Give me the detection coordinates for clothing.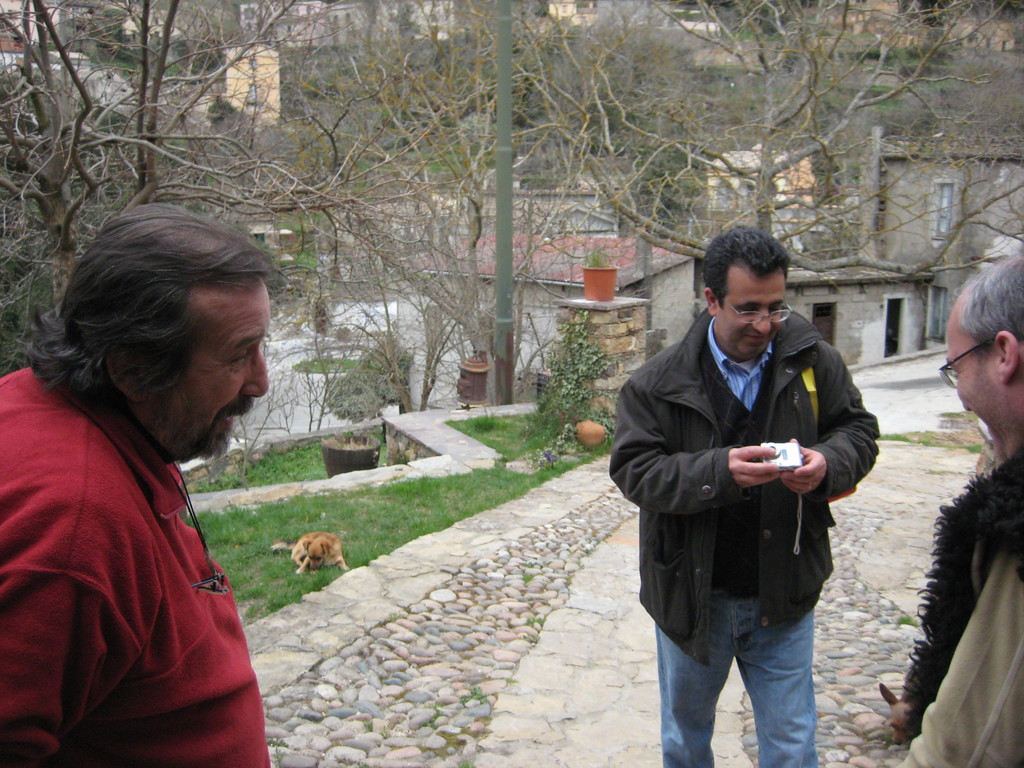
(22,317,279,757).
